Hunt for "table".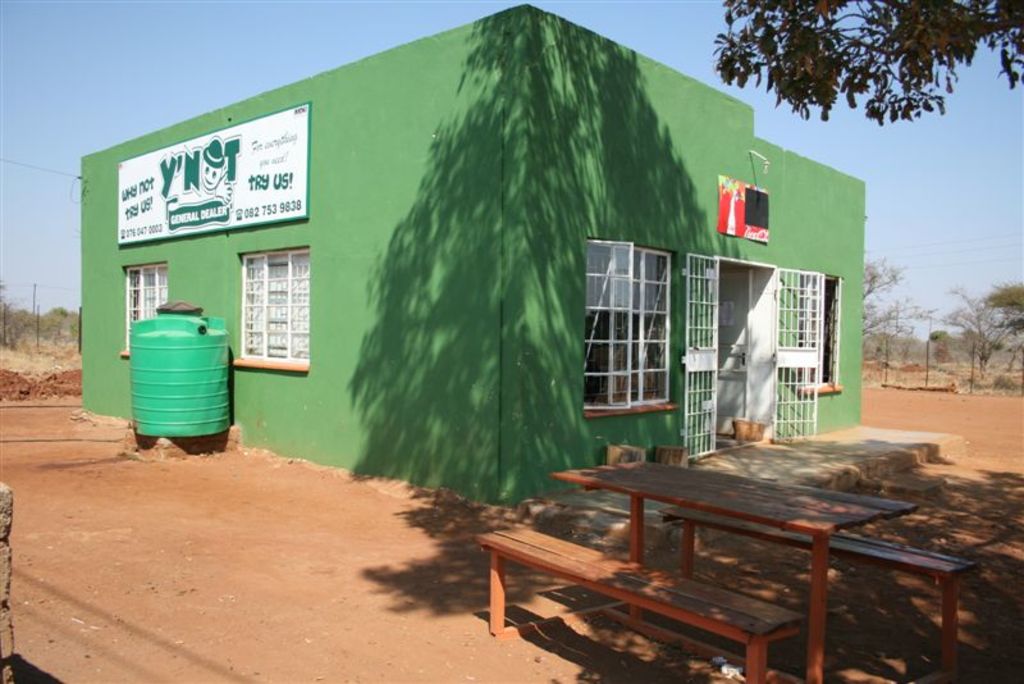
Hunted down at locate(475, 461, 983, 683).
